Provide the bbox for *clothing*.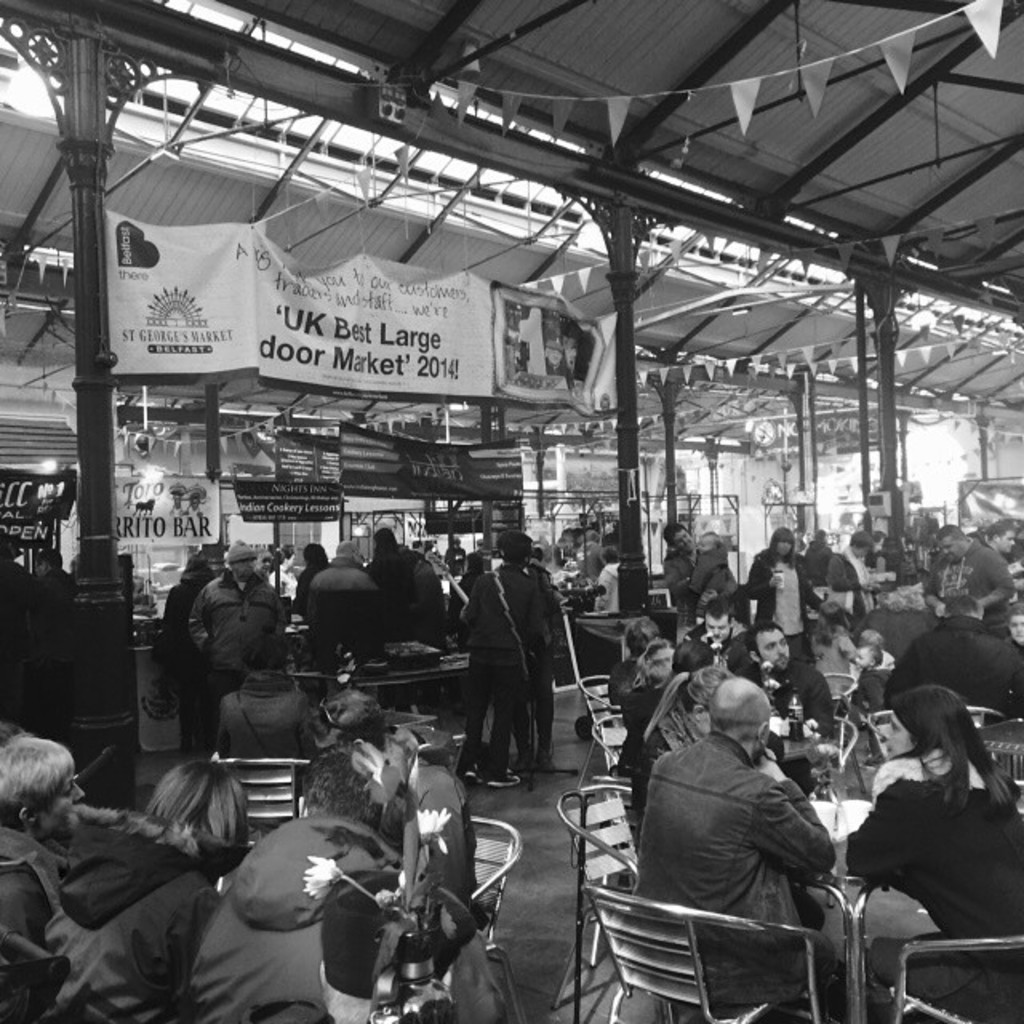
(x1=742, y1=544, x2=822, y2=656).
